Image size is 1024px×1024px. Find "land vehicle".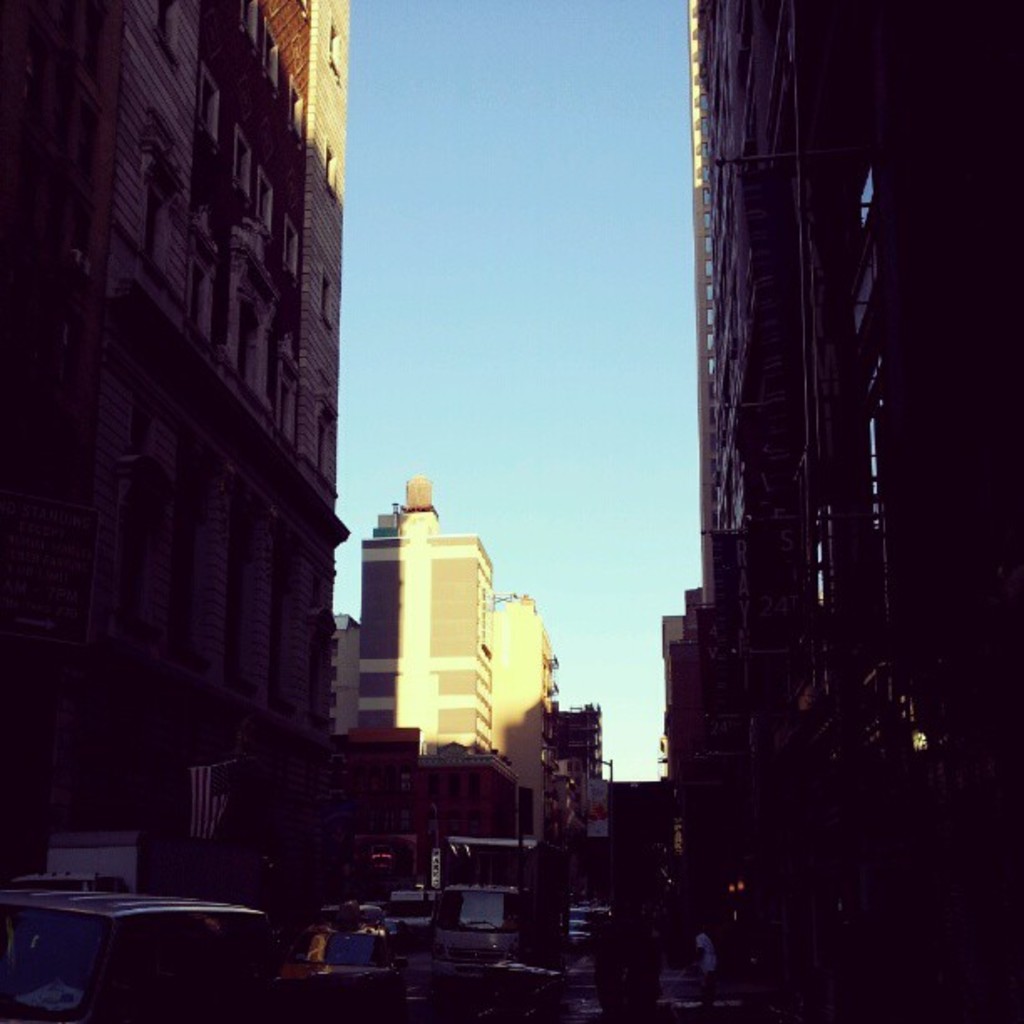
[left=392, top=892, right=433, bottom=944].
